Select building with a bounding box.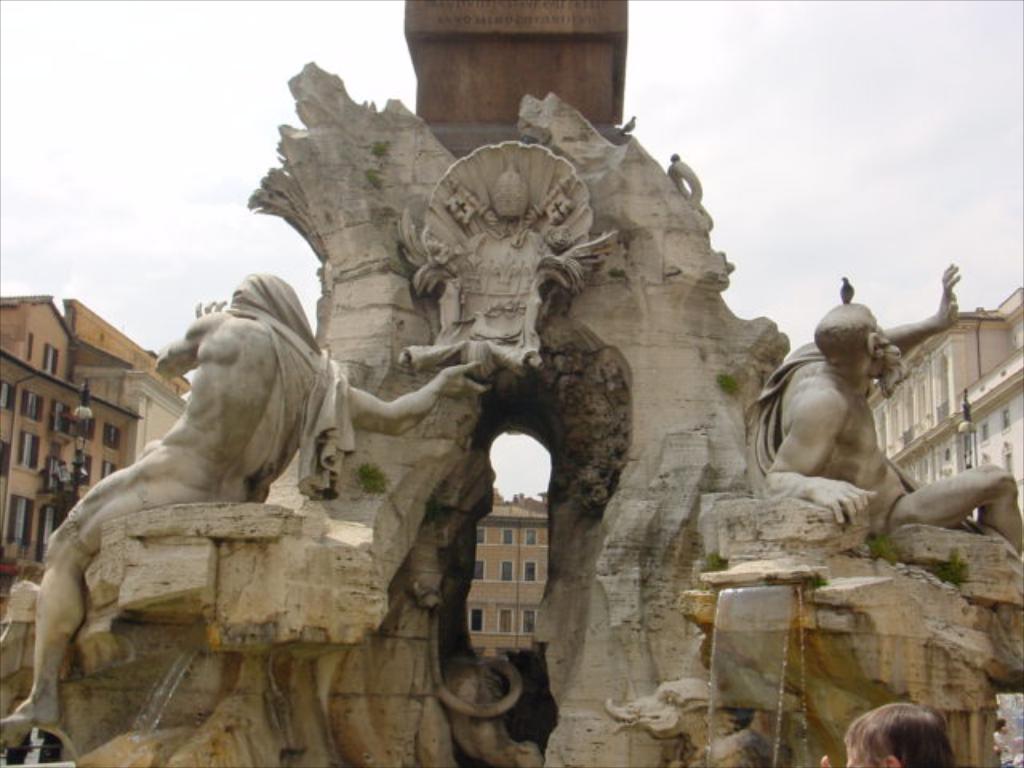
crop(874, 283, 1022, 520).
